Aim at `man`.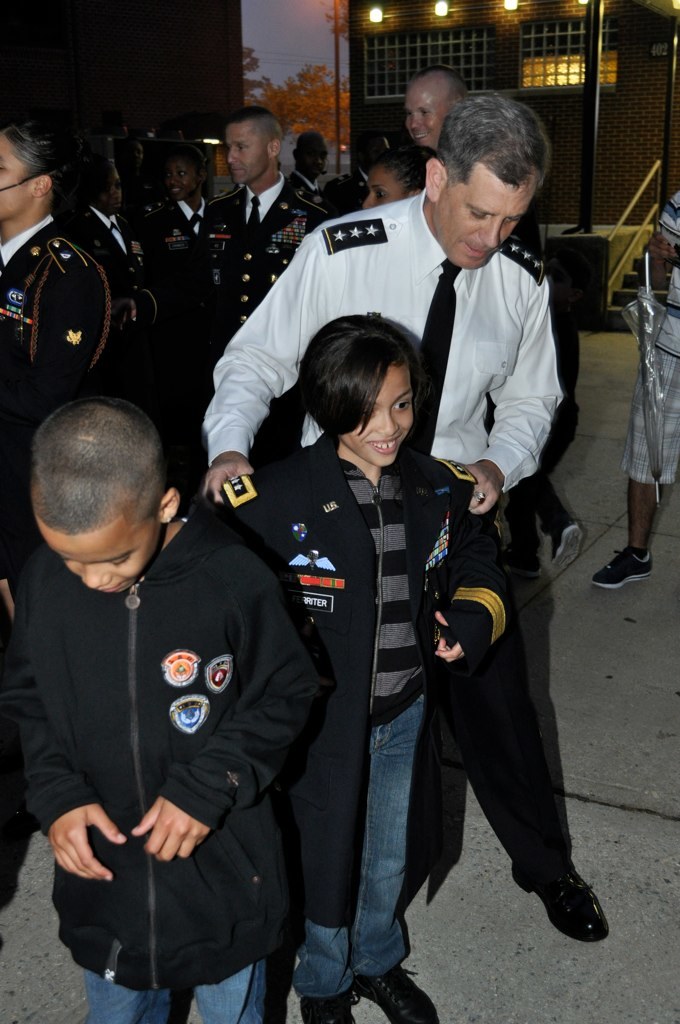
Aimed at rect(207, 92, 608, 941).
